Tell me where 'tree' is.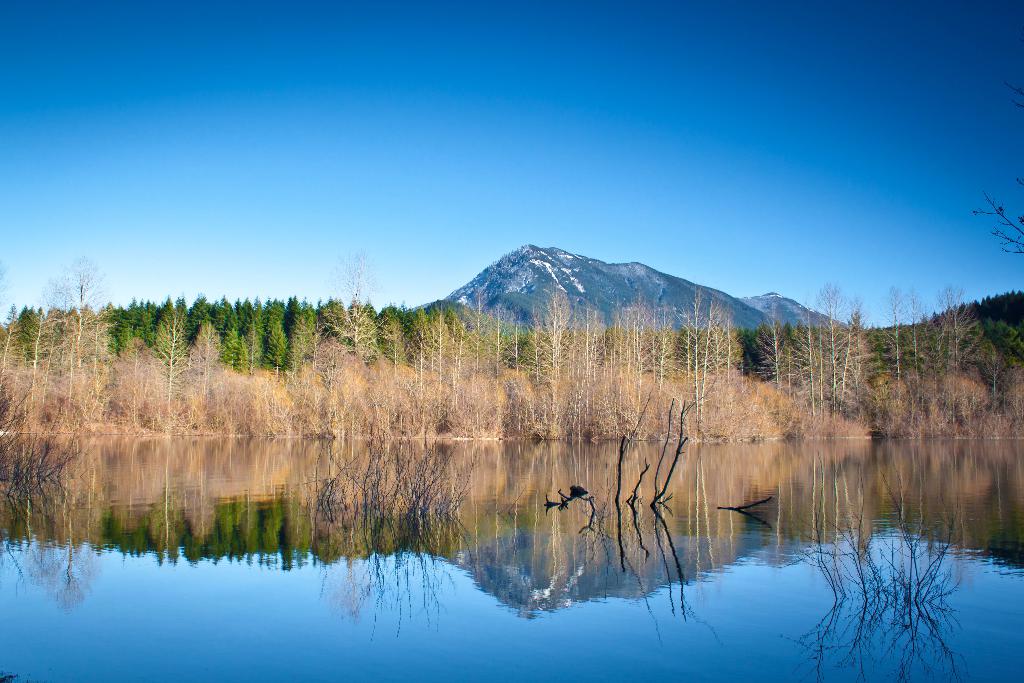
'tree' is at x1=0, y1=314, x2=35, y2=439.
